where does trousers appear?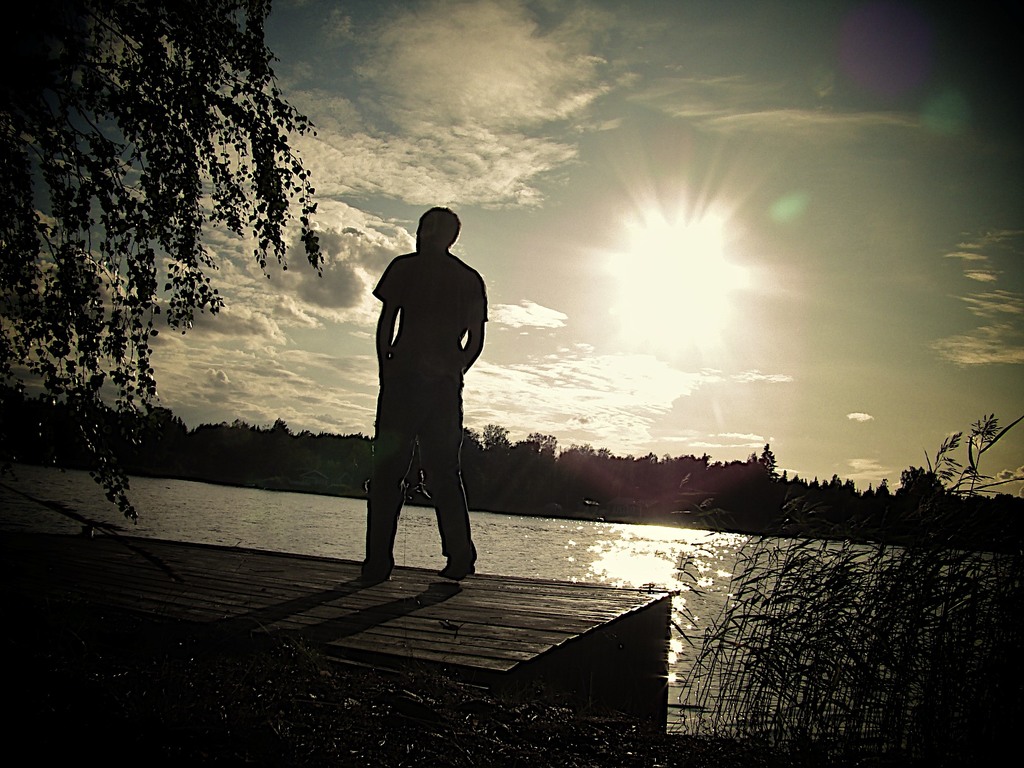
Appears at l=365, t=372, r=472, b=556.
